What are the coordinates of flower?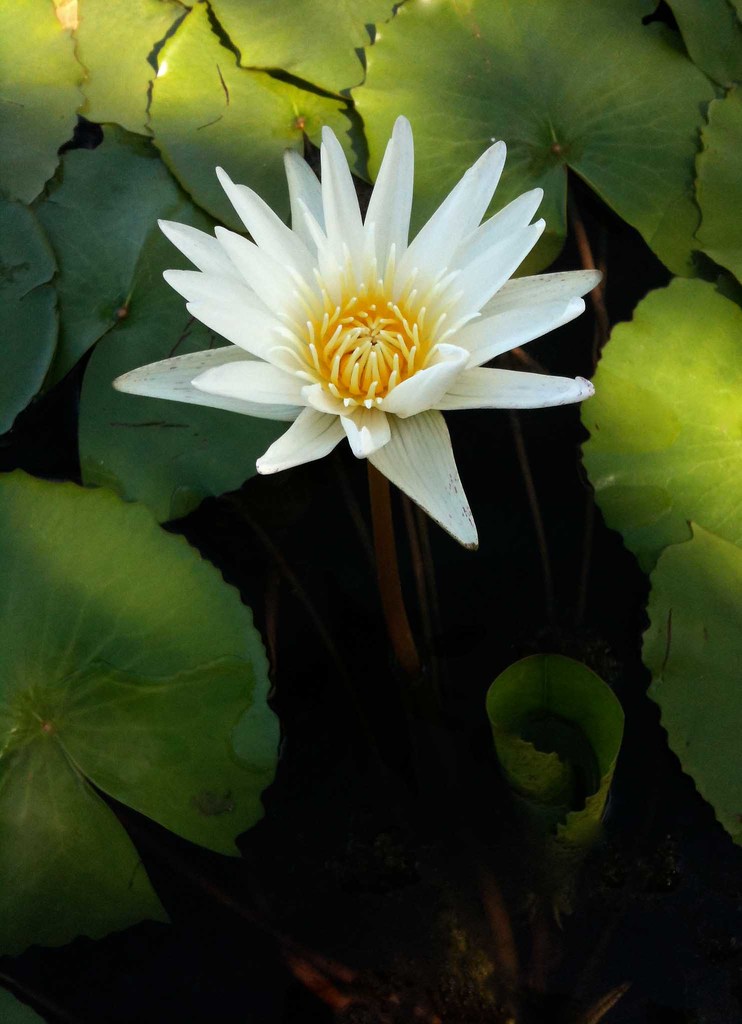
box=[148, 125, 567, 527].
